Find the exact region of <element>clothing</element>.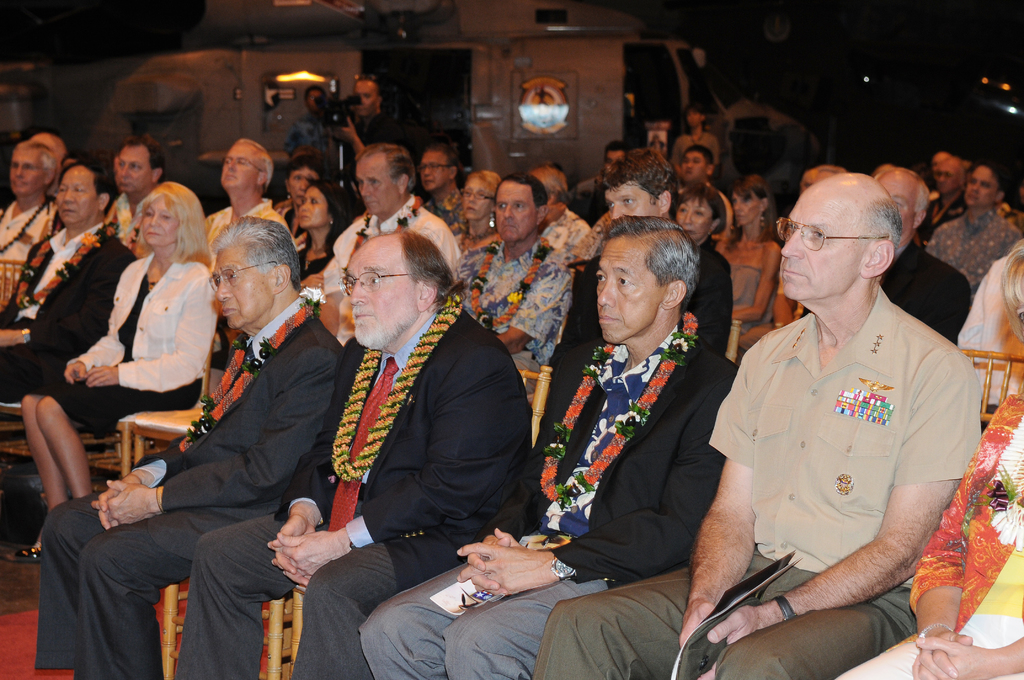
Exact region: bbox=[732, 261, 781, 336].
